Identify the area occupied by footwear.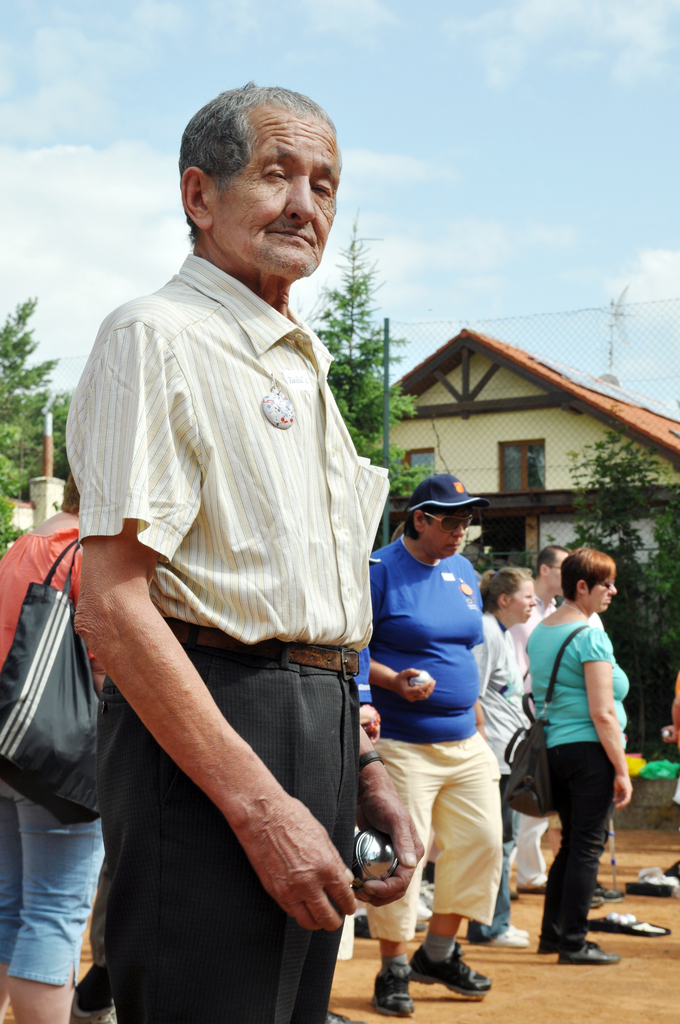
Area: locate(372, 951, 416, 1019).
